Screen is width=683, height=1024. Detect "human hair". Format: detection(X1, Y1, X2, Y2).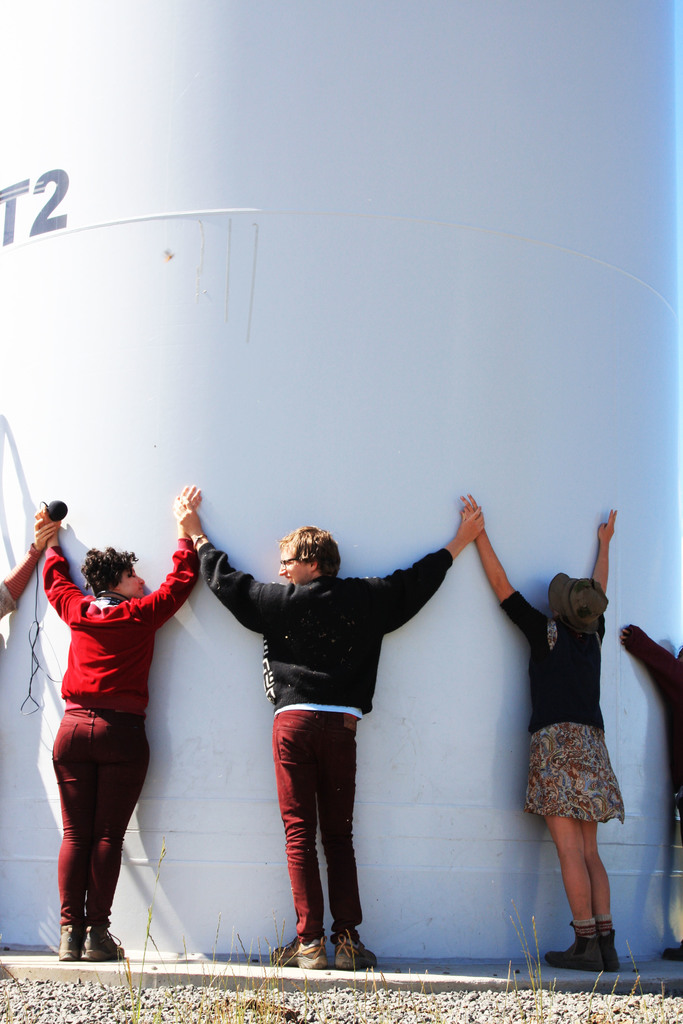
detection(278, 520, 341, 574).
